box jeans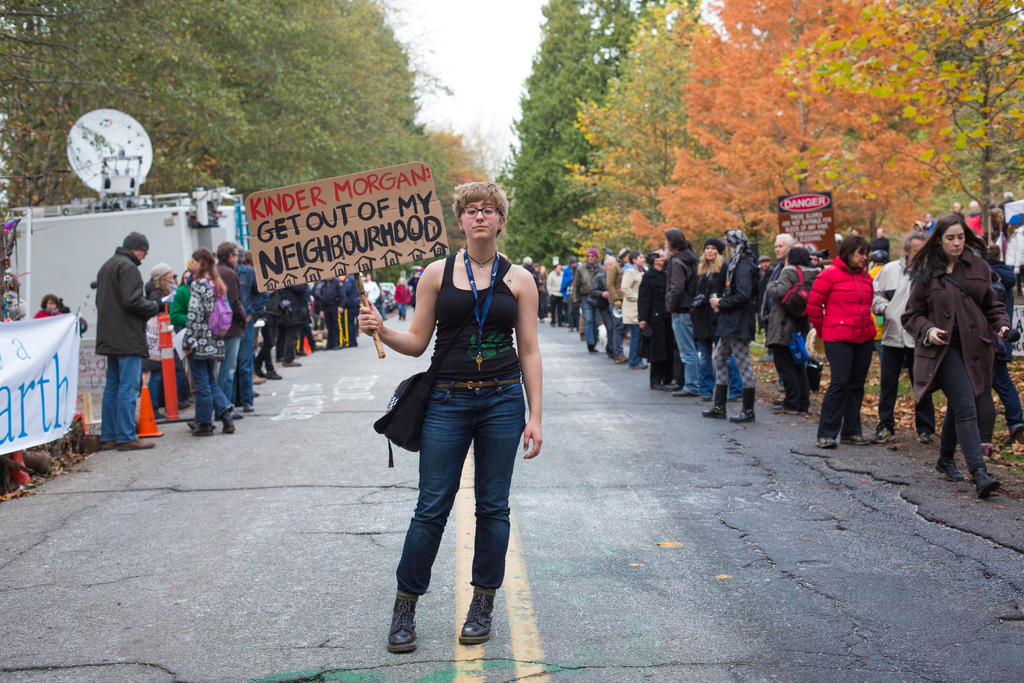
{"left": 397, "top": 303, "right": 406, "bottom": 315}
